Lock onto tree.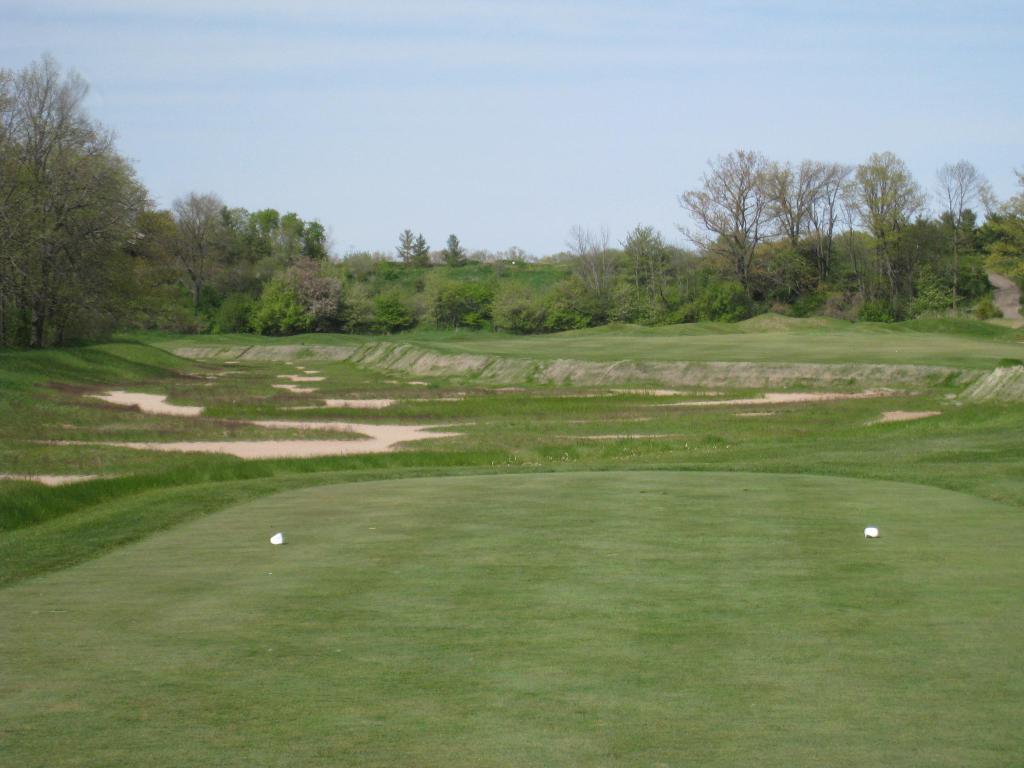
Locked: BBox(492, 276, 561, 335).
